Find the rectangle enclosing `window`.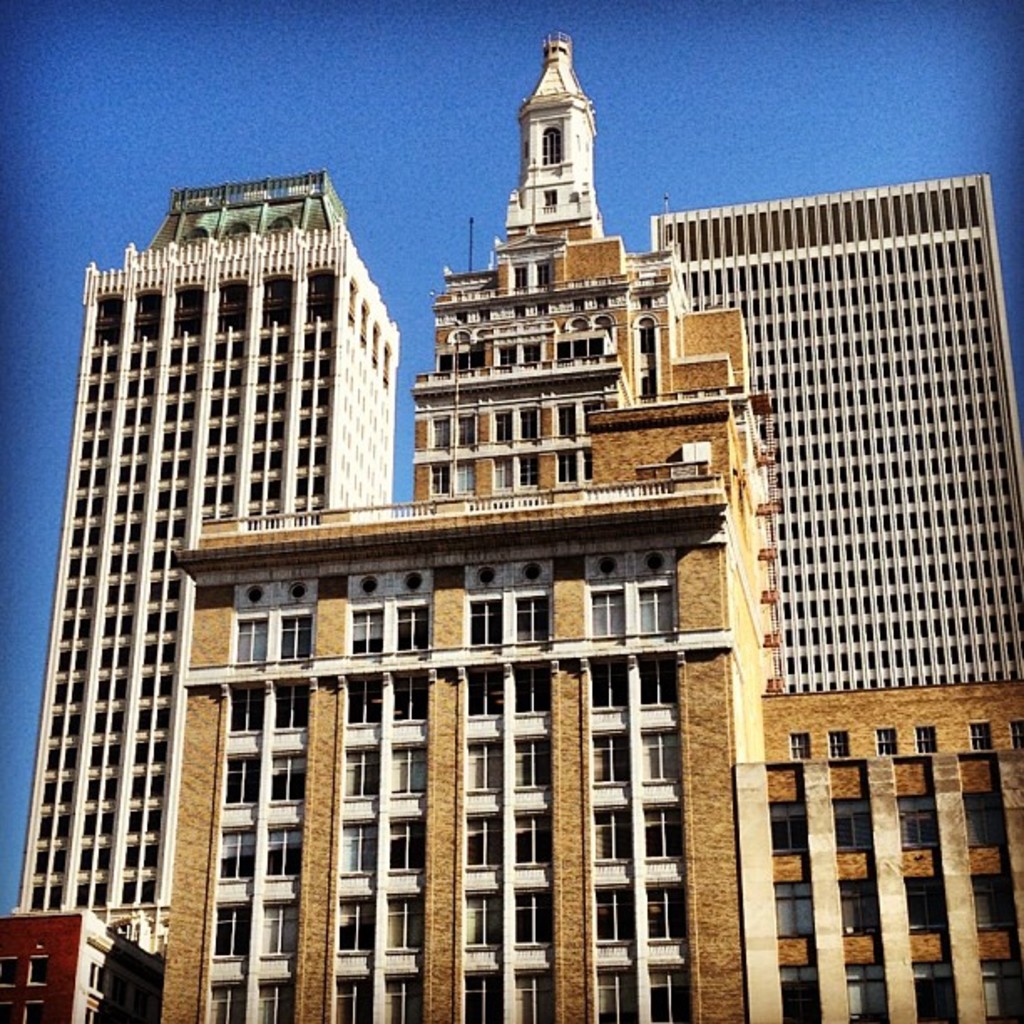
rect(557, 445, 581, 477).
